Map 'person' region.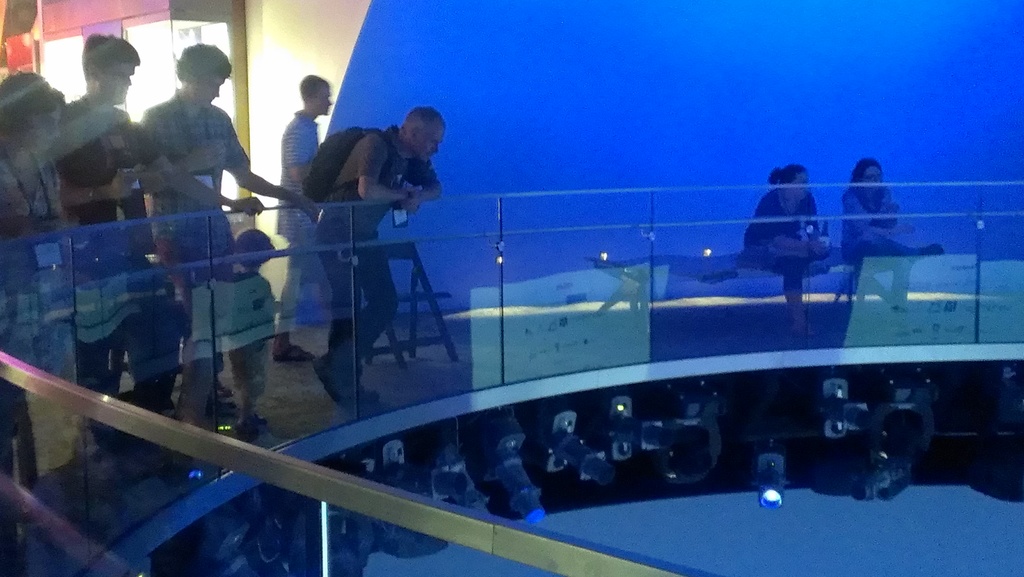
Mapped to 743,162,838,346.
